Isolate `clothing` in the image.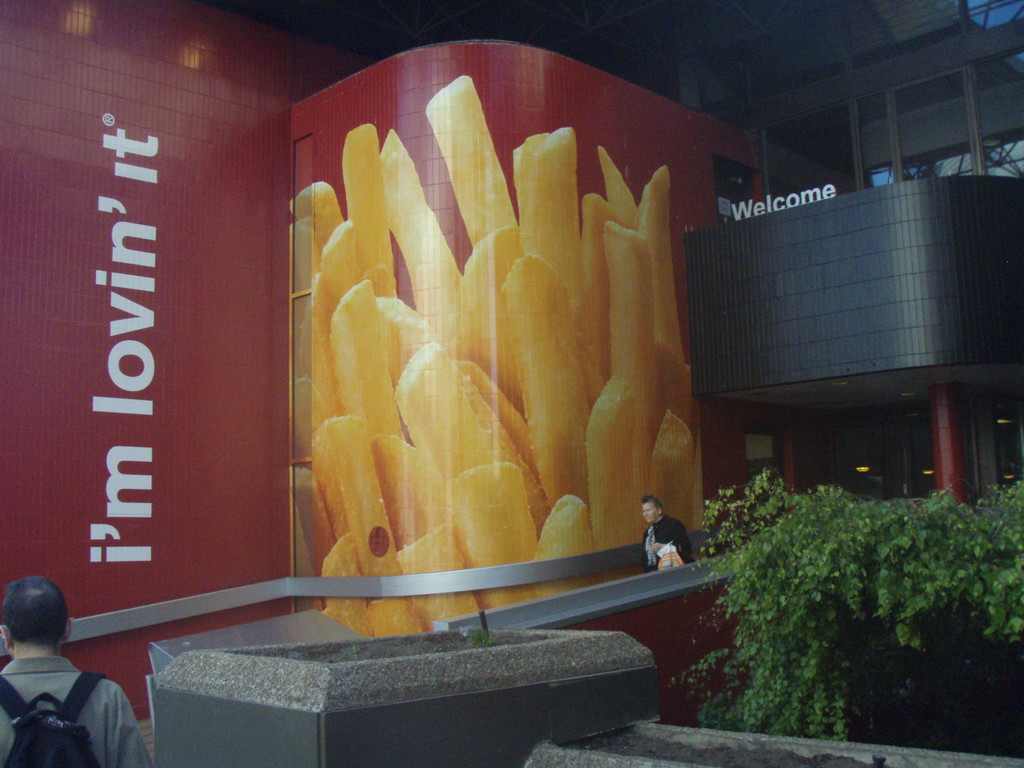
Isolated region: Rect(633, 513, 696, 576).
